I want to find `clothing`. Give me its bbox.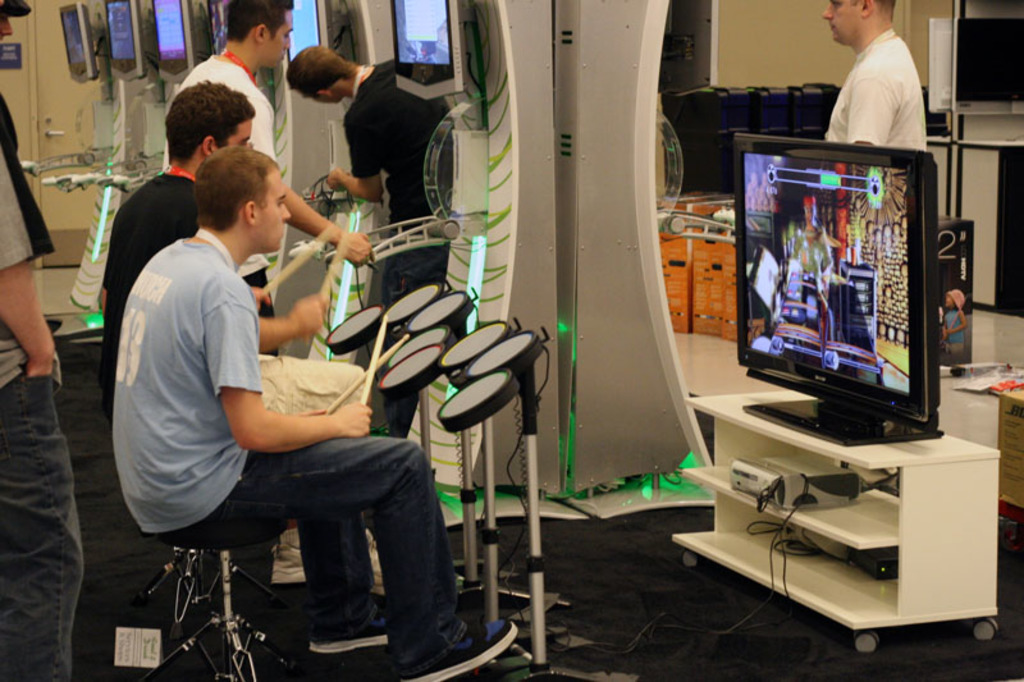
detection(115, 241, 466, 677).
